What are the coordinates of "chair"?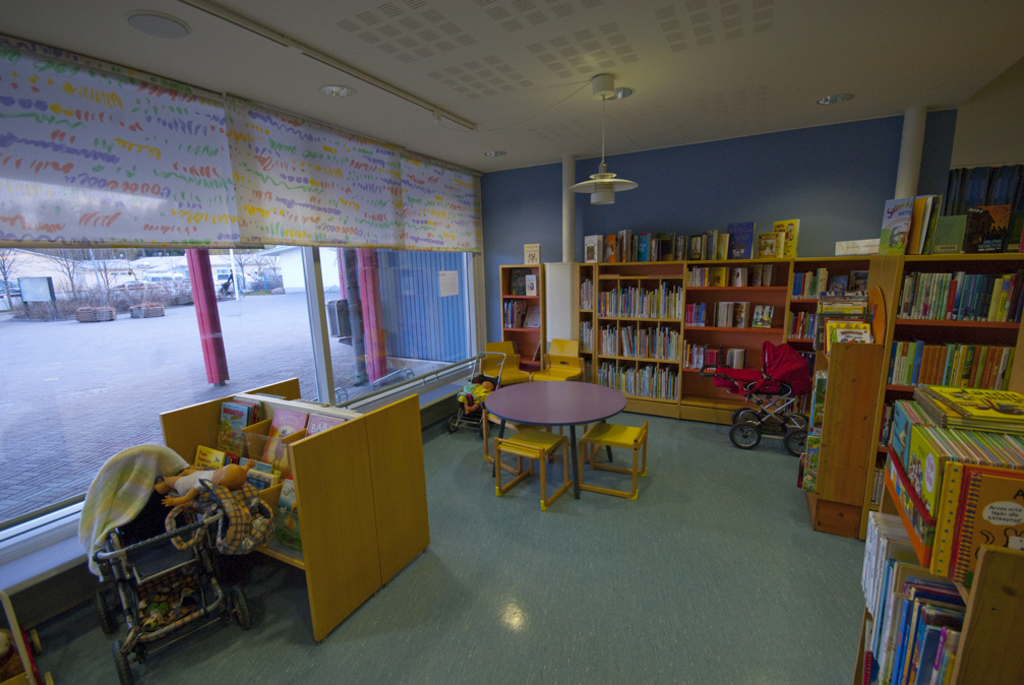
rect(445, 350, 506, 440).
